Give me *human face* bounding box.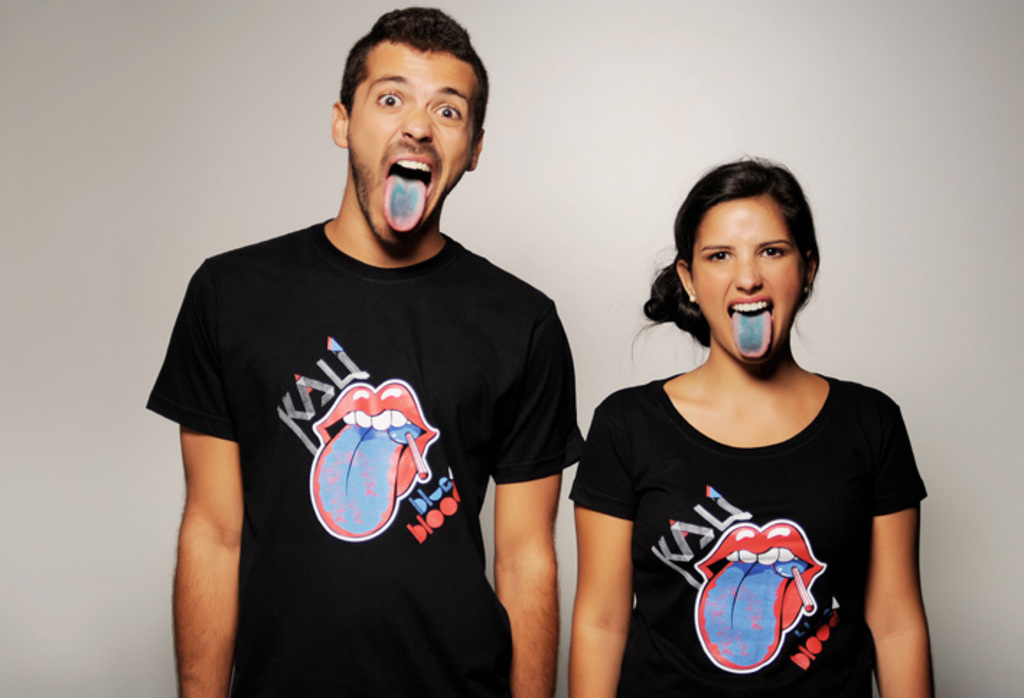
(x1=689, y1=196, x2=808, y2=352).
